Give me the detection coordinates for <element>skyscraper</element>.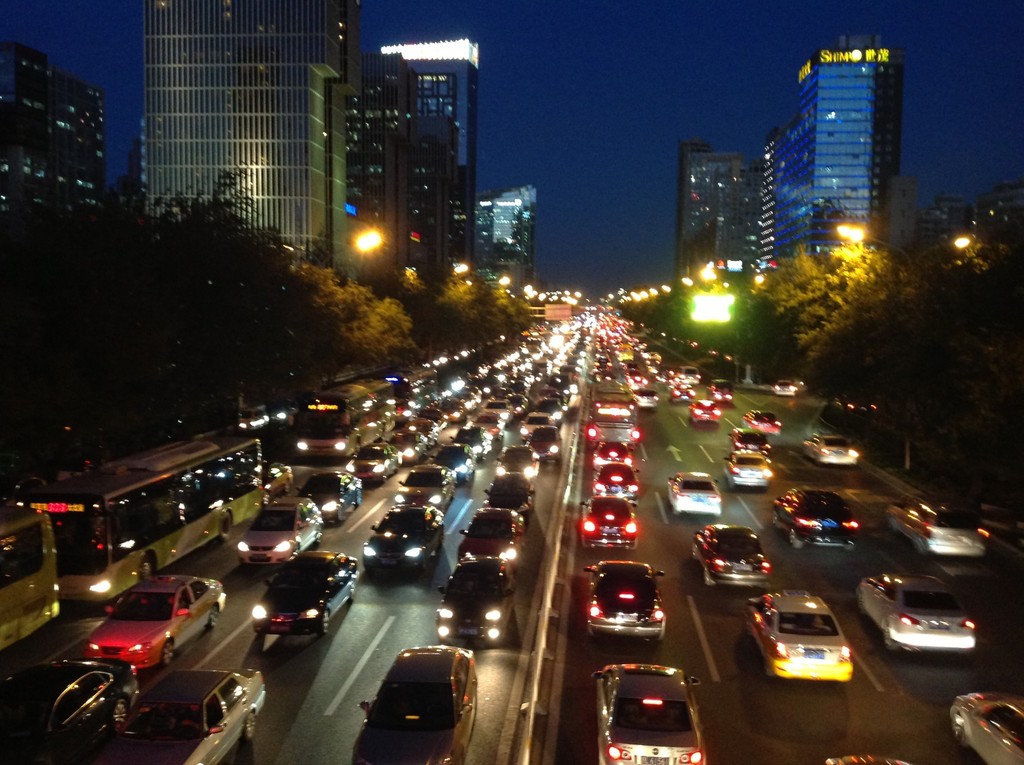
(672, 139, 760, 284).
